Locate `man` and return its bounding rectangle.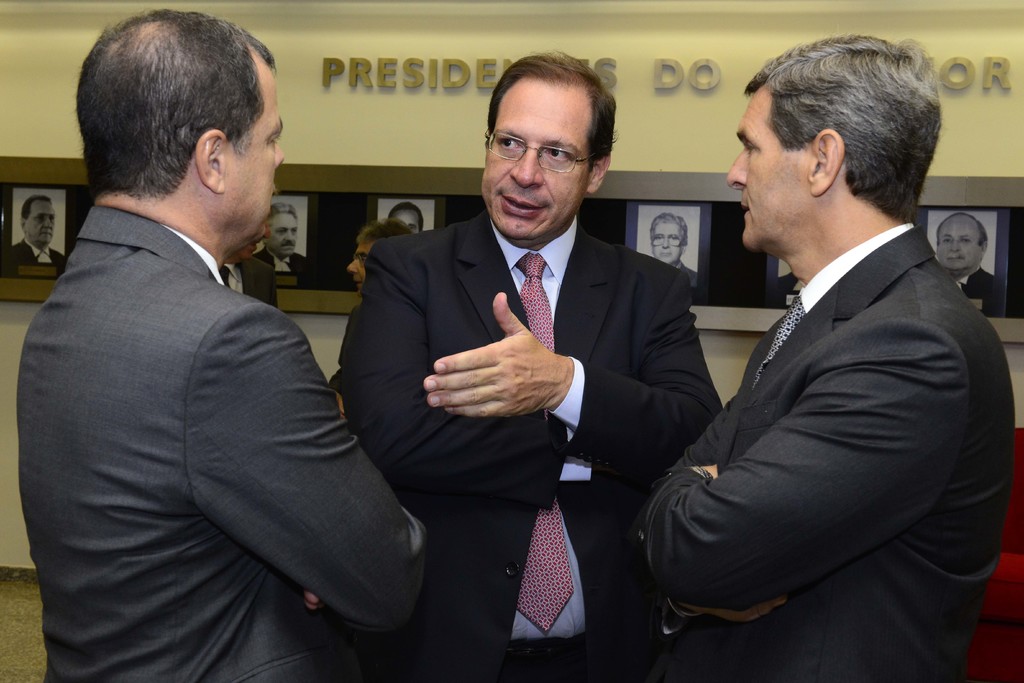
select_region(940, 210, 998, 318).
